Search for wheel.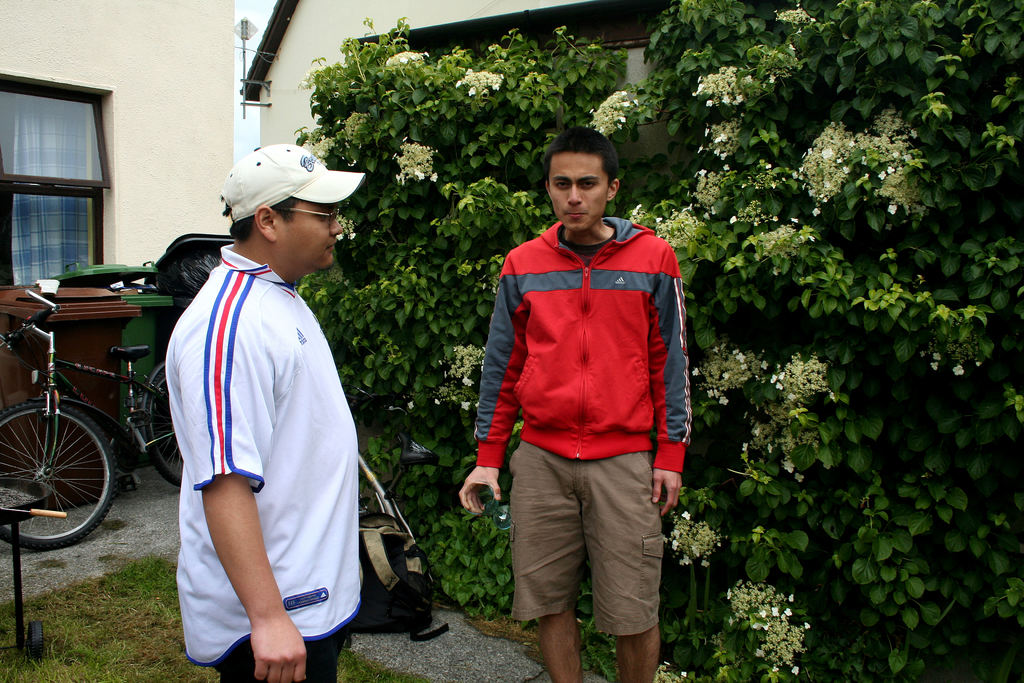
Found at l=3, t=407, r=109, b=550.
